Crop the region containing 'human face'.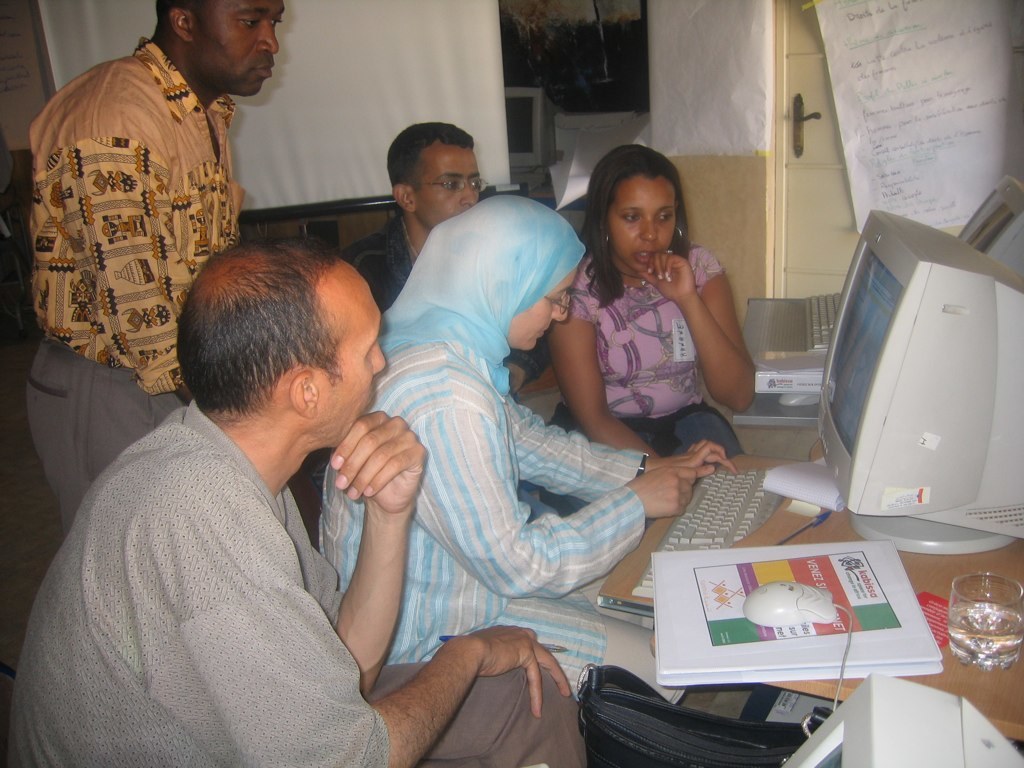
Crop region: 319/270/390/448.
